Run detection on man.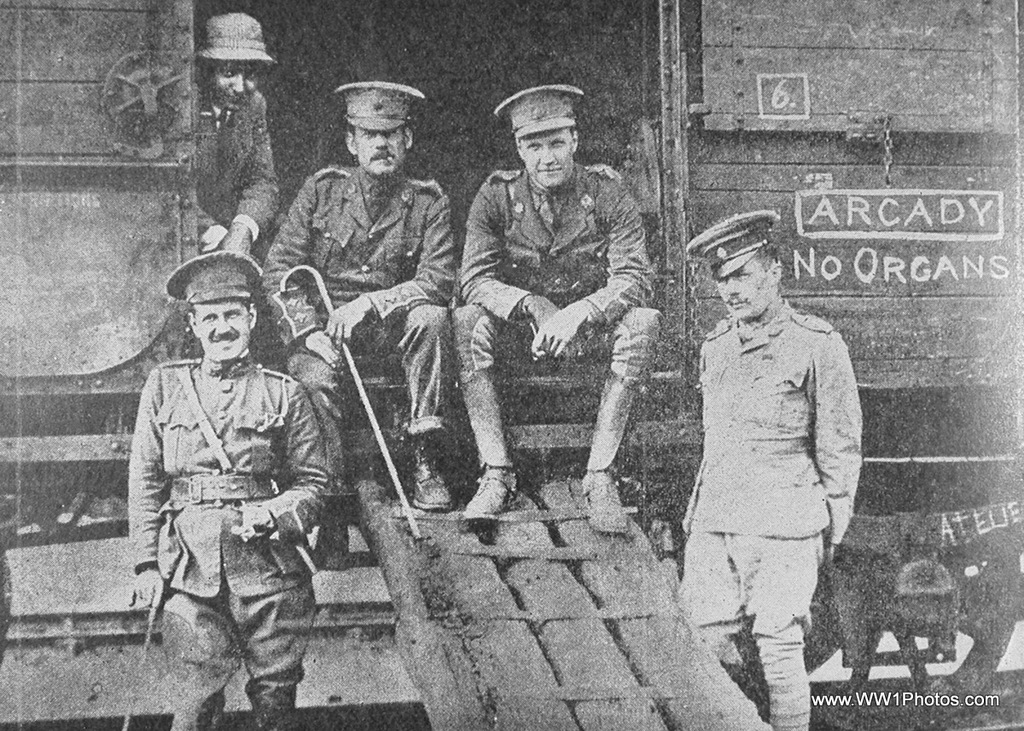
Result: detection(195, 9, 284, 287).
